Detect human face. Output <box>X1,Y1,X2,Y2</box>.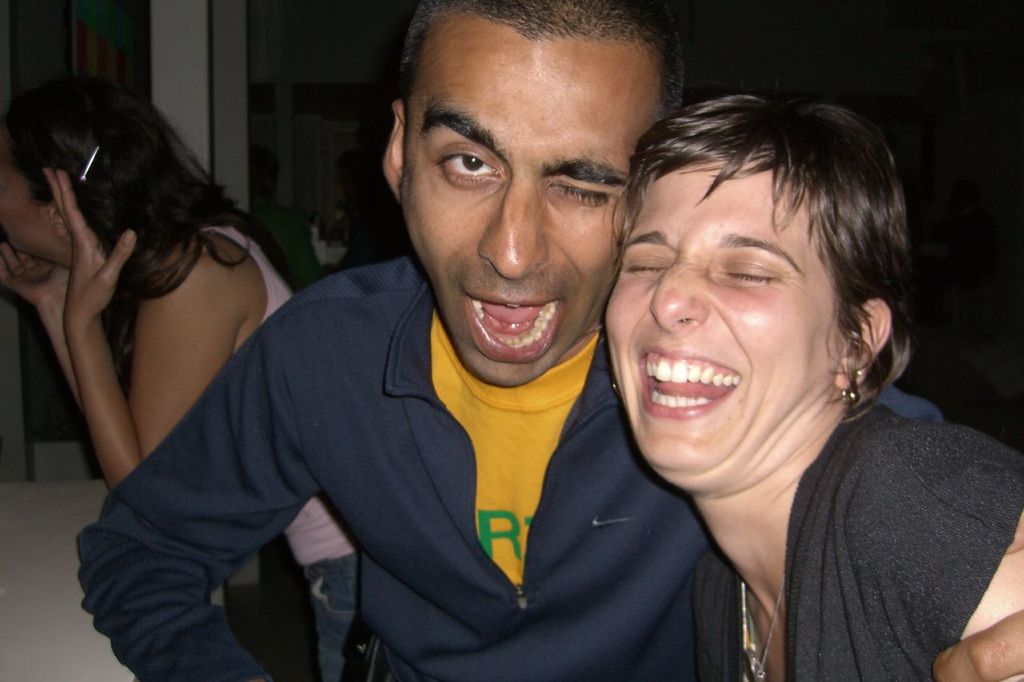
<box>398,34,661,388</box>.
